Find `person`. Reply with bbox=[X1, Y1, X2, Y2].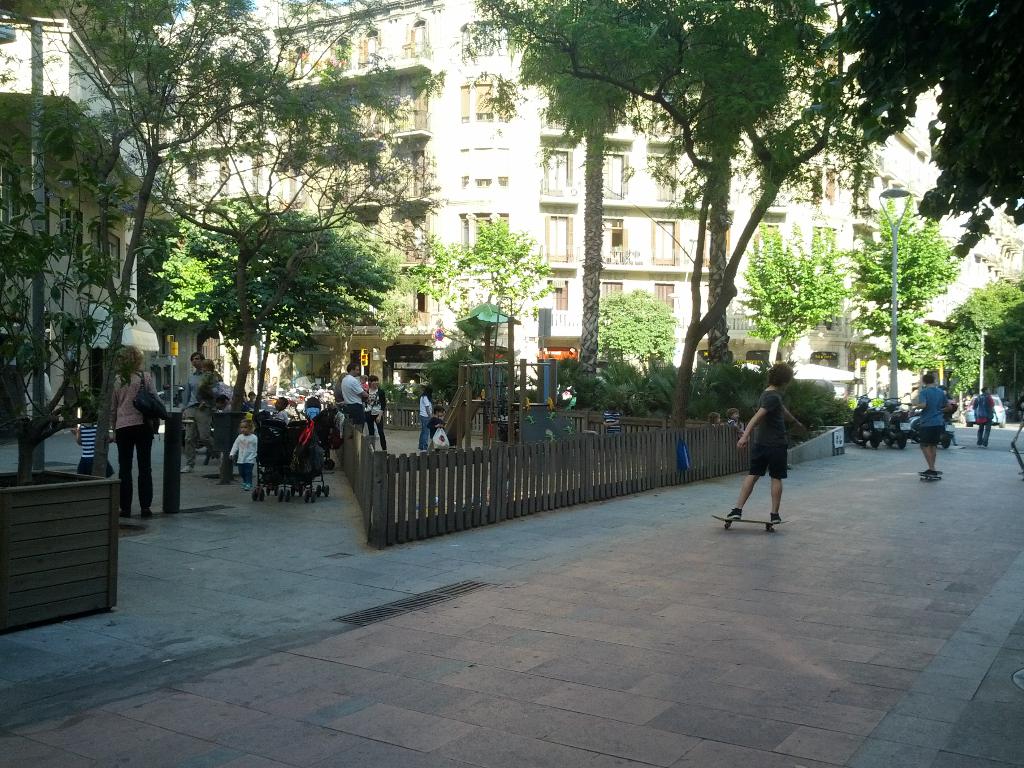
bbox=[737, 374, 813, 539].
